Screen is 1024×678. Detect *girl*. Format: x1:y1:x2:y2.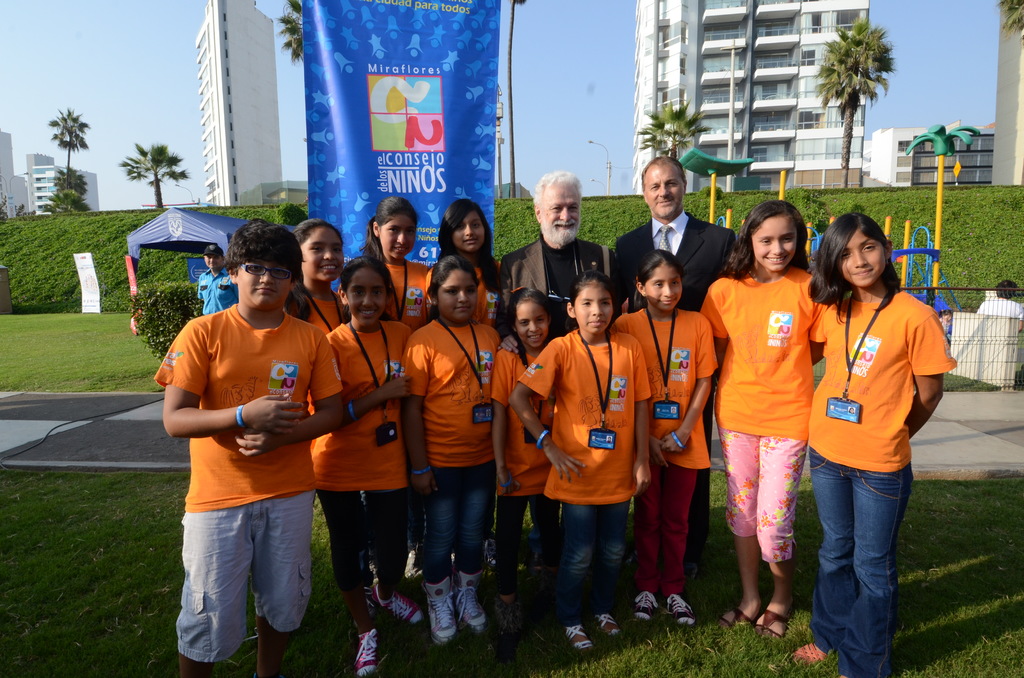
314:255:404:656.
